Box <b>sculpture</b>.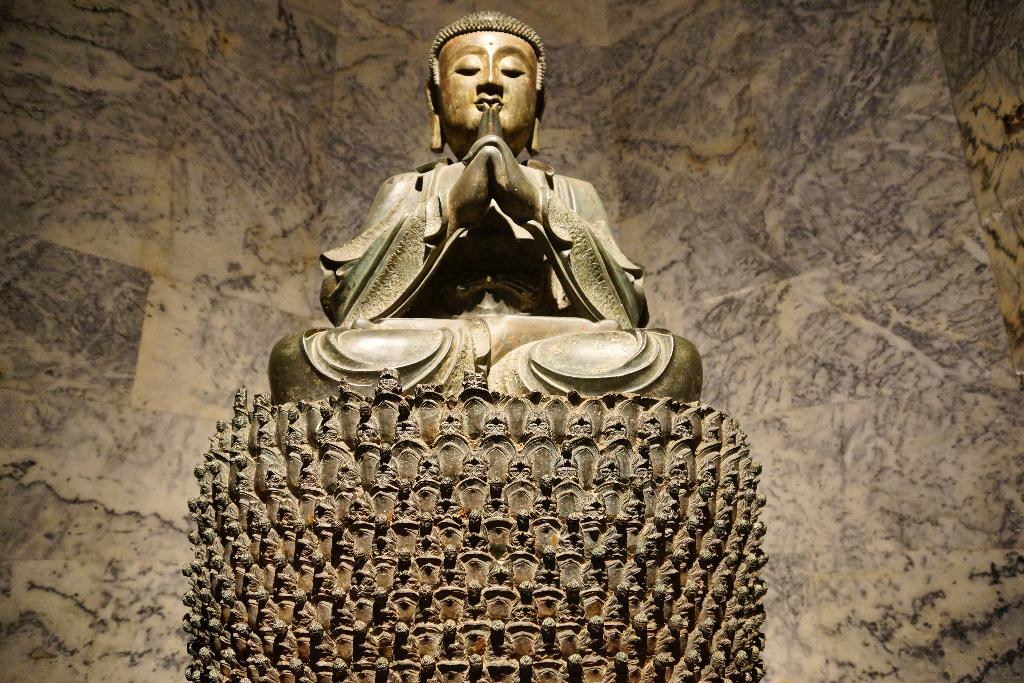
select_region(622, 490, 648, 525).
